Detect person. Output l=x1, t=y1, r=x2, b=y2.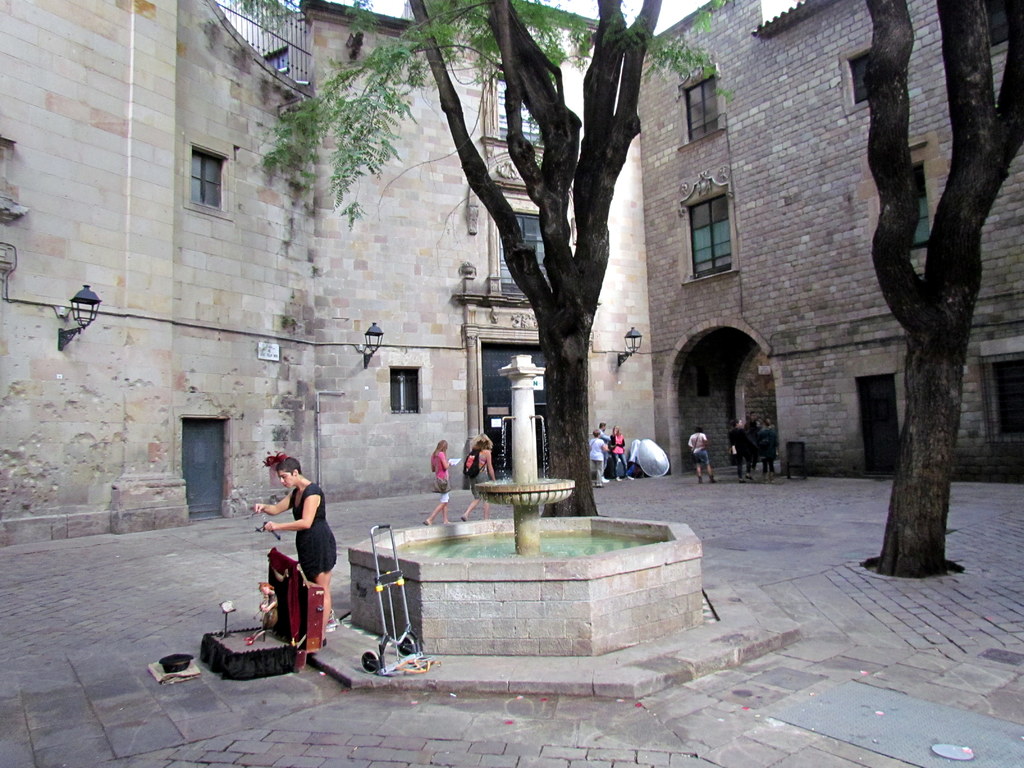
l=461, t=431, r=496, b=518.
